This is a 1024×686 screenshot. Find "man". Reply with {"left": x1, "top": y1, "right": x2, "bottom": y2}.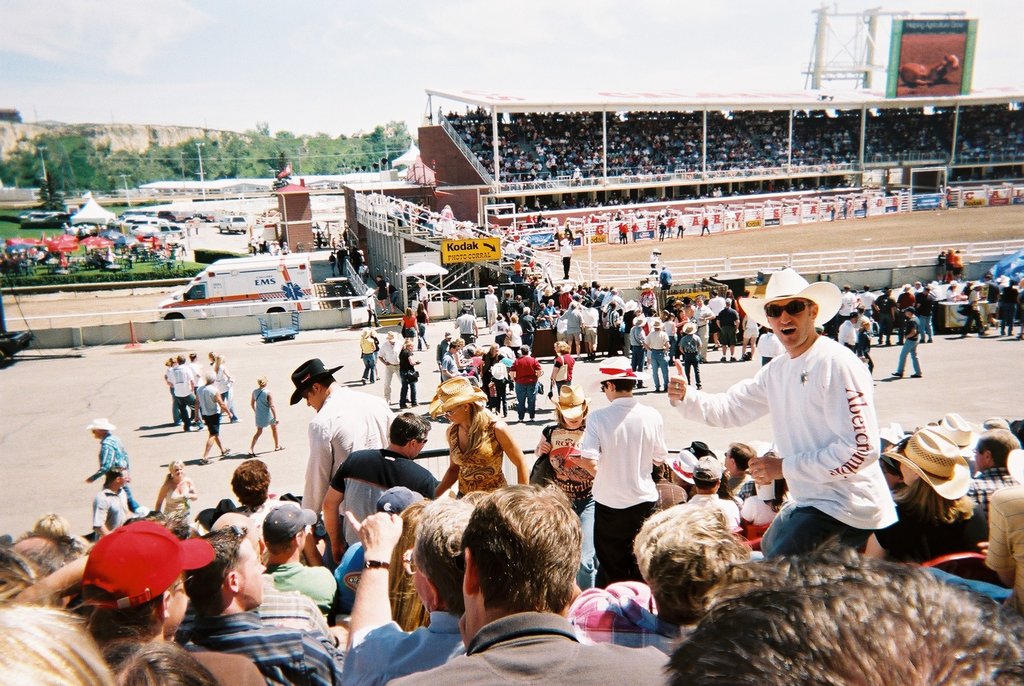
{"left": 949, "top": 249, "right": 963, "bottom": 284}.
